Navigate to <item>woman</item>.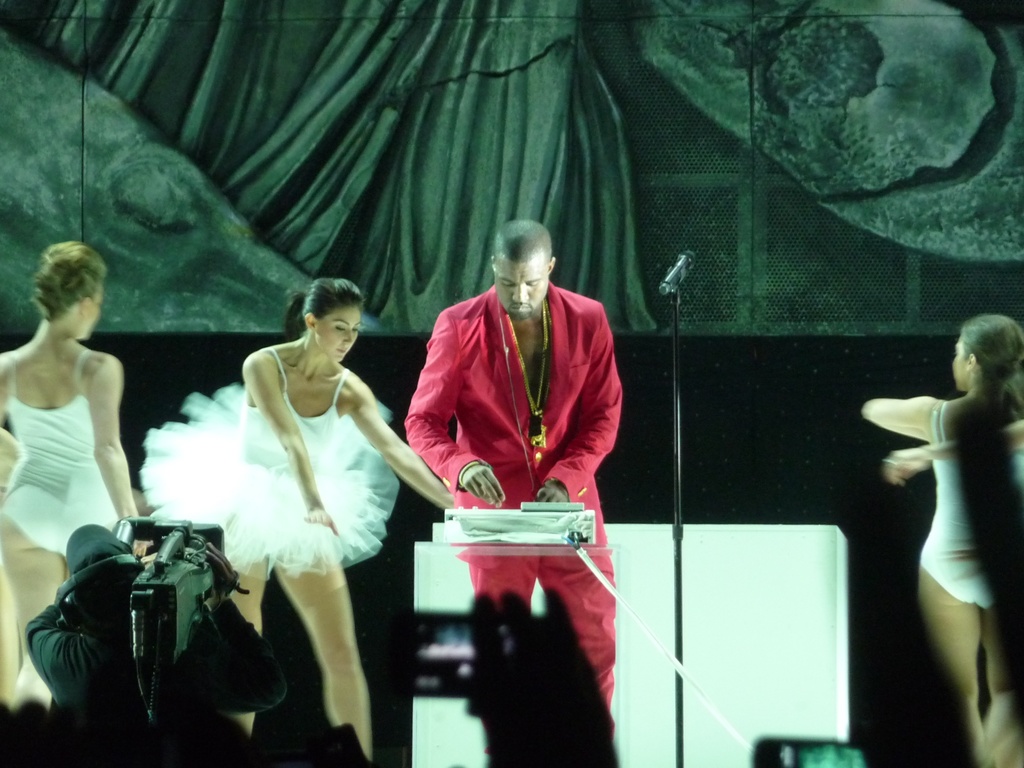
Navigation target: locate(836, 307, 1023, 767).
